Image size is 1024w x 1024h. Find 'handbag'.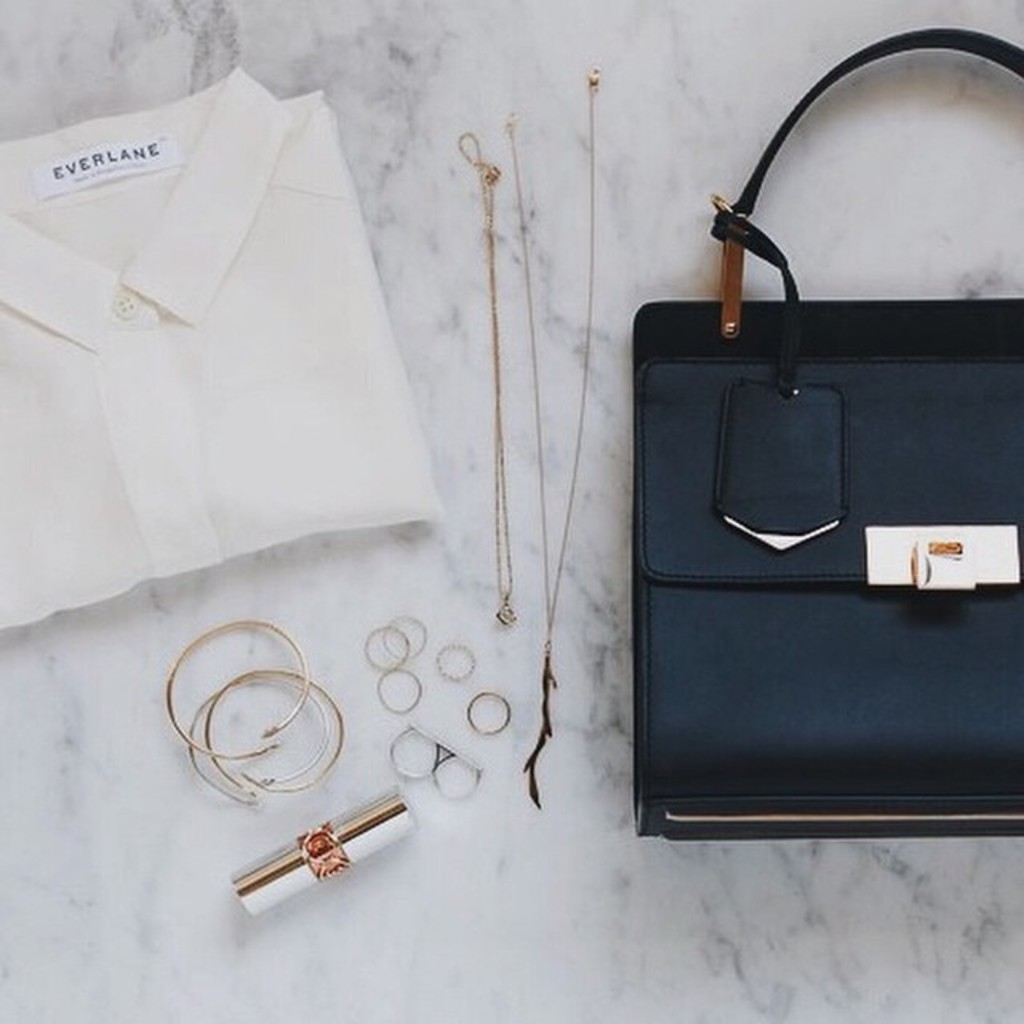
(637,26,1022,843).
